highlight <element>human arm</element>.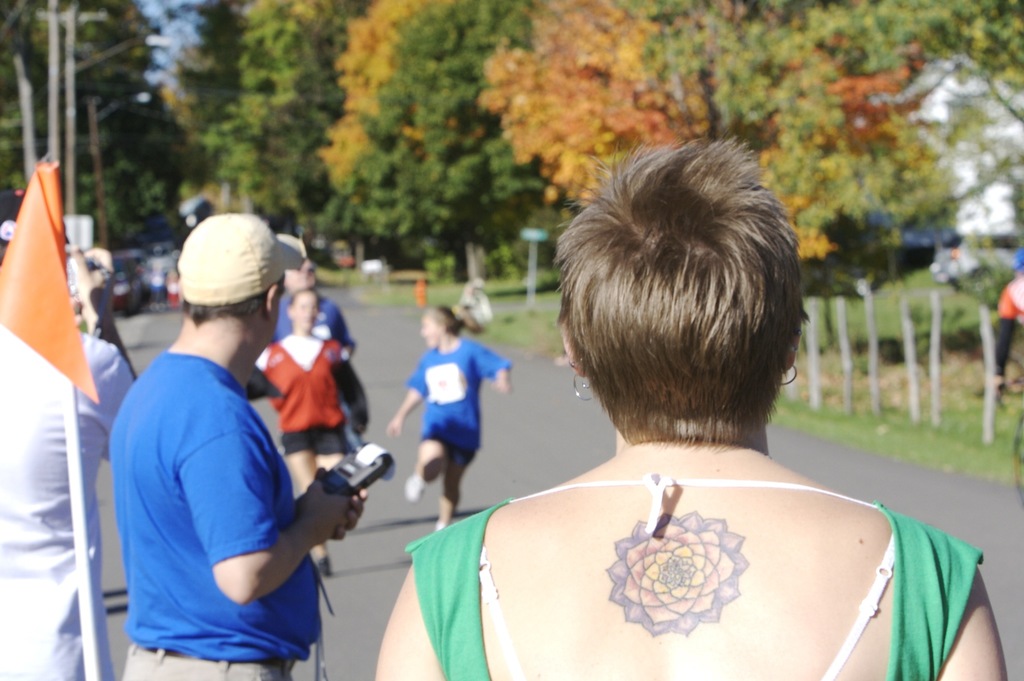
Highlighted region: 376 561 449 680.
